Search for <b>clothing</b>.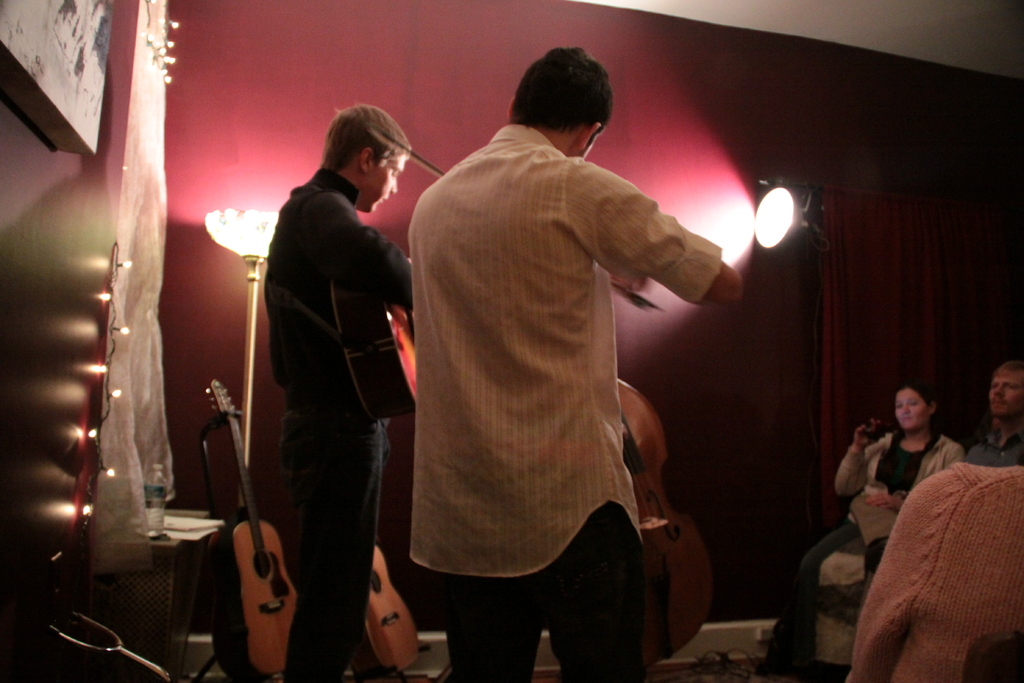
Found at [x1=849, y1=411, x2=1015, y2=682].
